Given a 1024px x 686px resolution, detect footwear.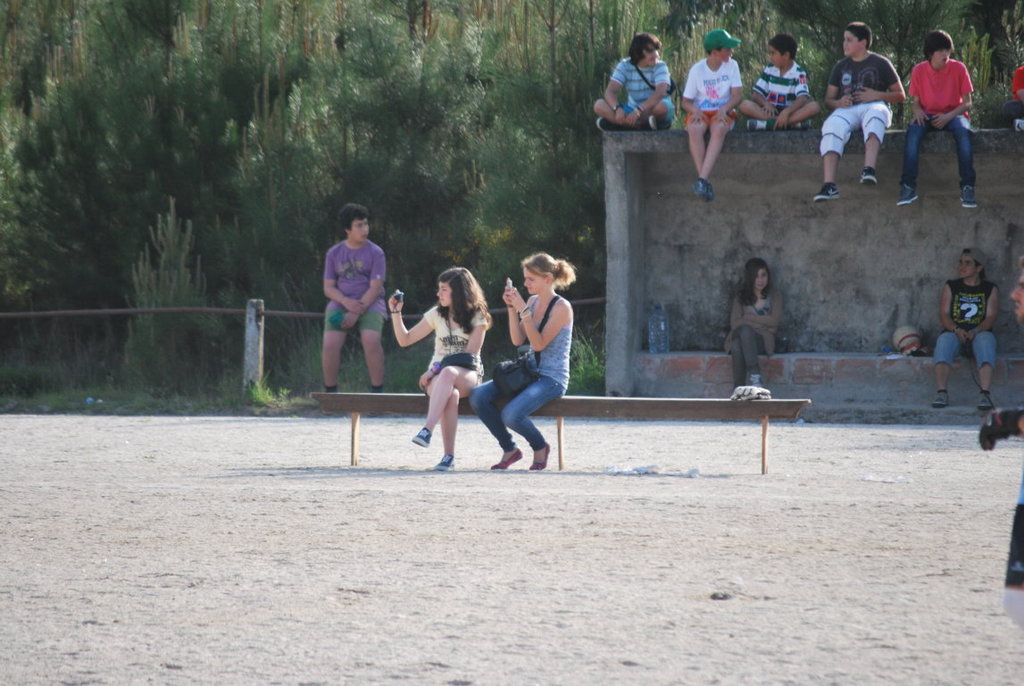
956 179 980 213.
